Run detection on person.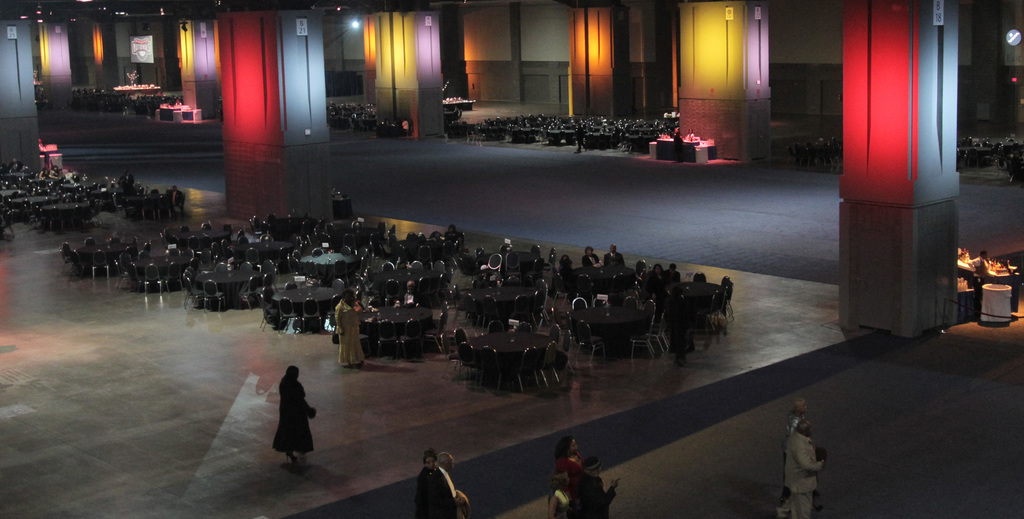
Result: bbox(968, 252, 987, 287).
